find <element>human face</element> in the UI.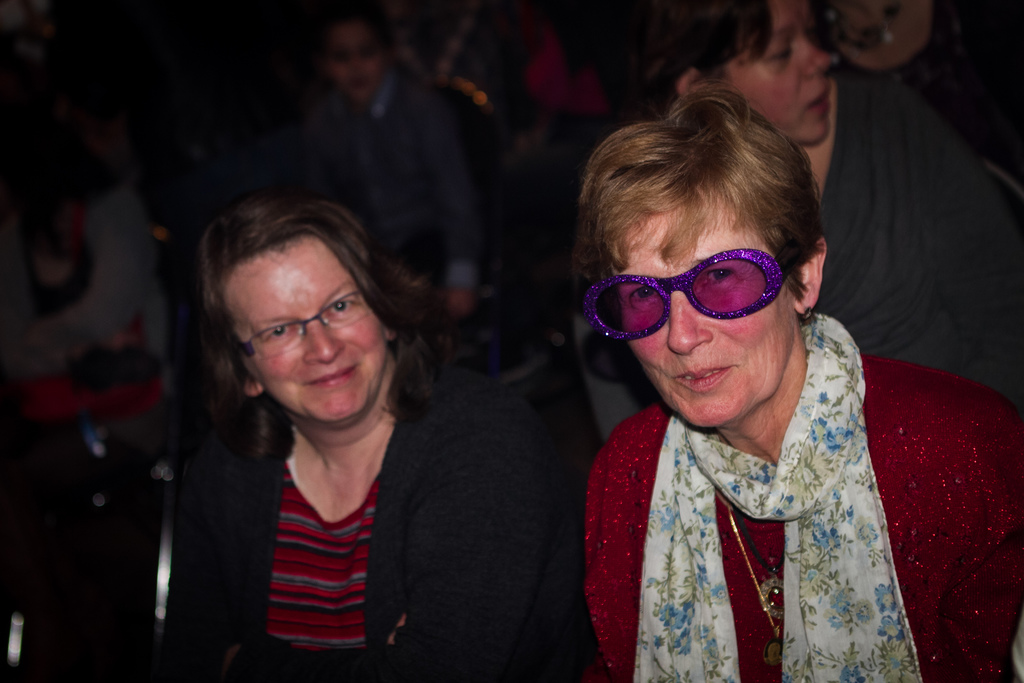
UI element at select_region(700, 0, 836, 138).
